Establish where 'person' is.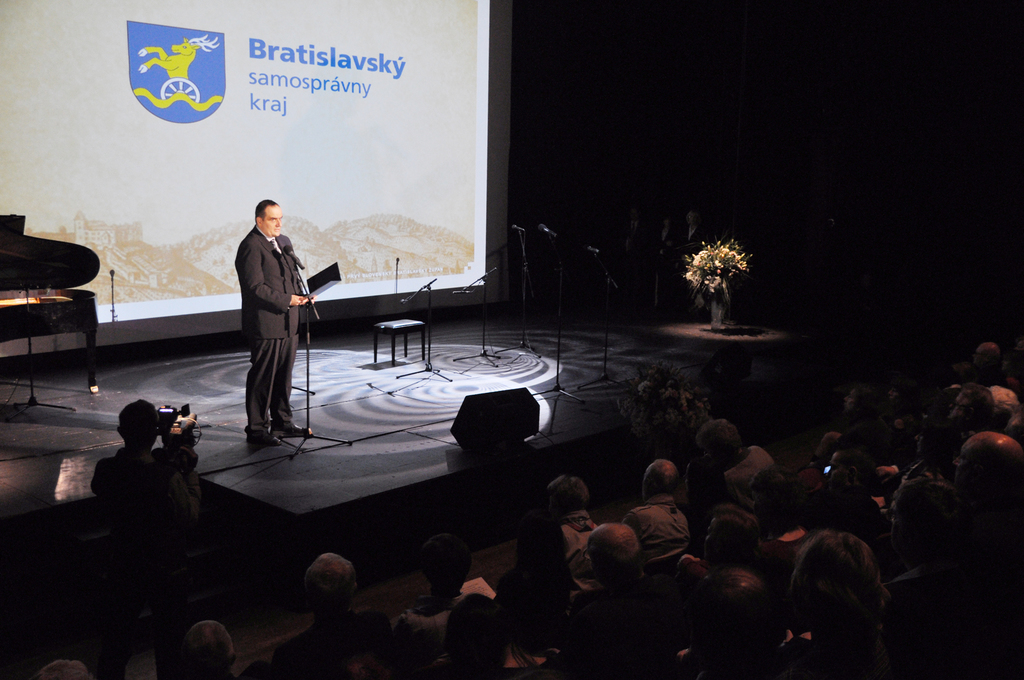
Established at 741 465 803 544.
